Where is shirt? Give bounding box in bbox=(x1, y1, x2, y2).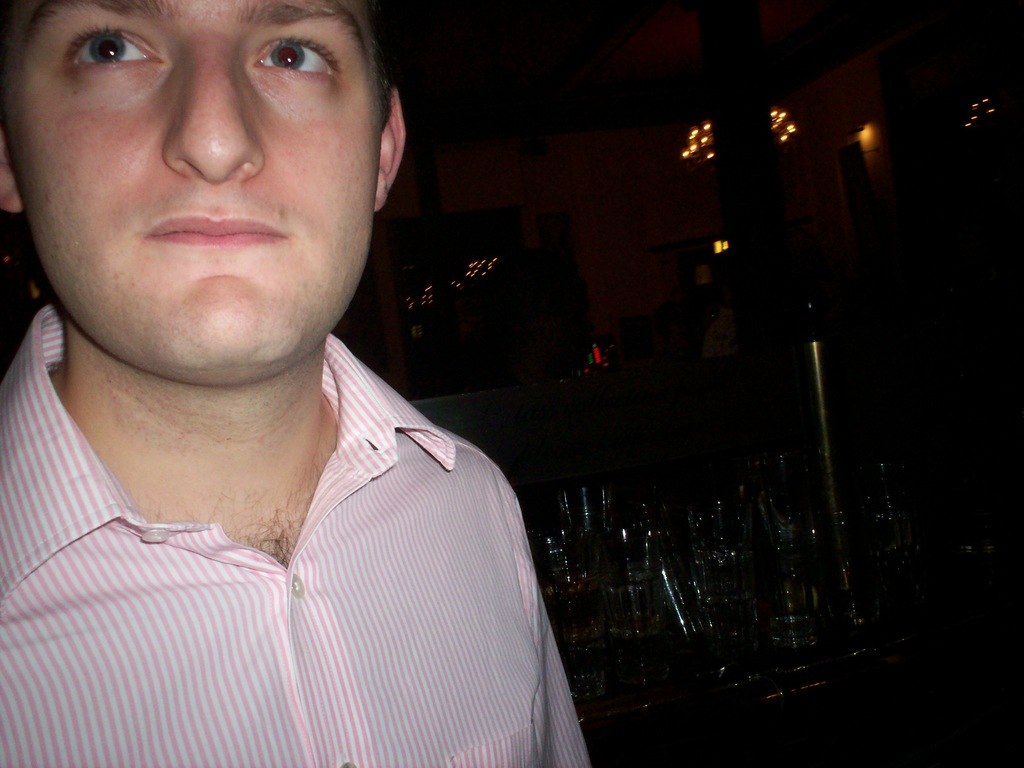
bbox=(0, 305, 589, 767).
